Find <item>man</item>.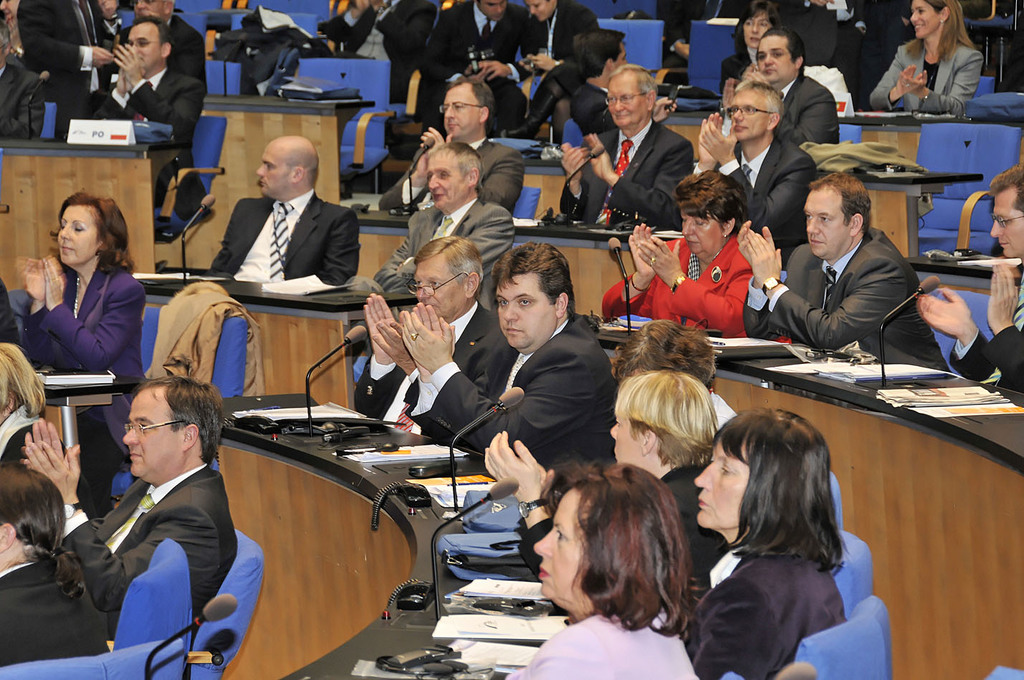
<bbox>87, 14, 207, 178</bbox>.
